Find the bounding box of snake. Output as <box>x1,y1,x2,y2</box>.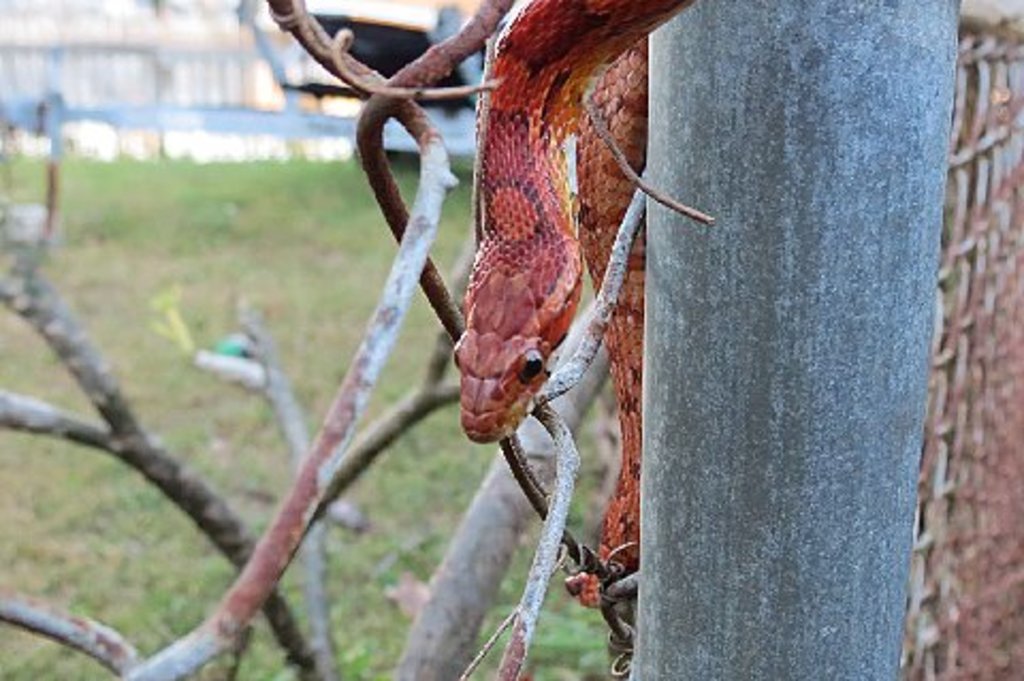
<box>454,0,695,608</box>.
